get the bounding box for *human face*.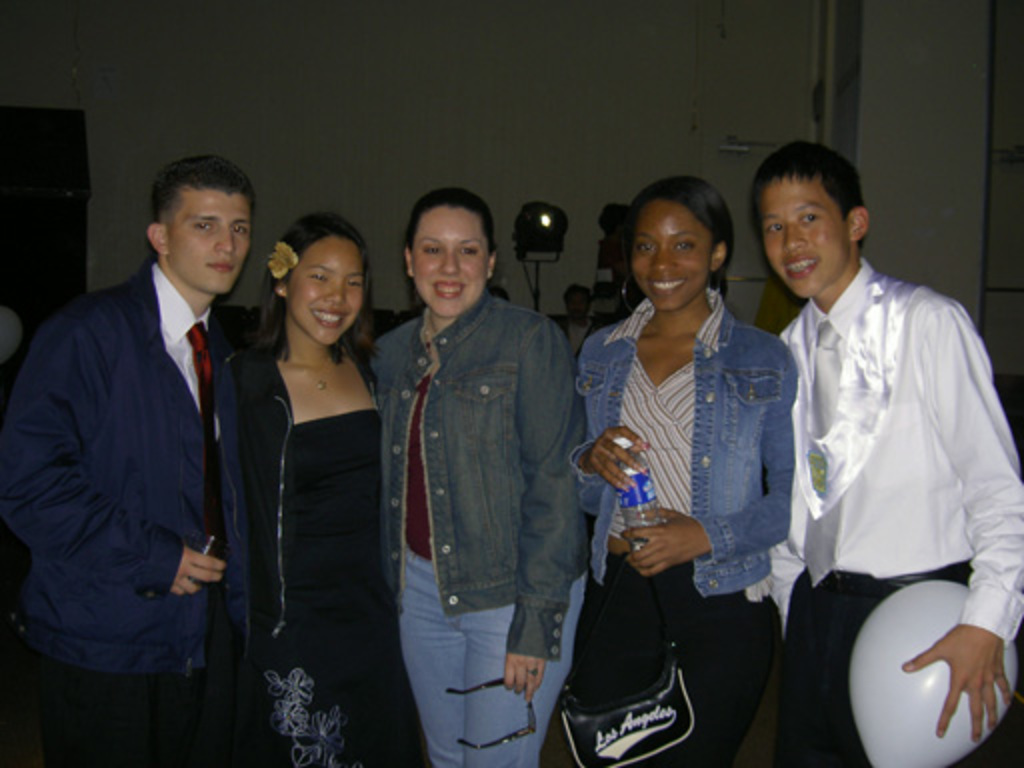
l=412, t=206, r=486, b=318.
